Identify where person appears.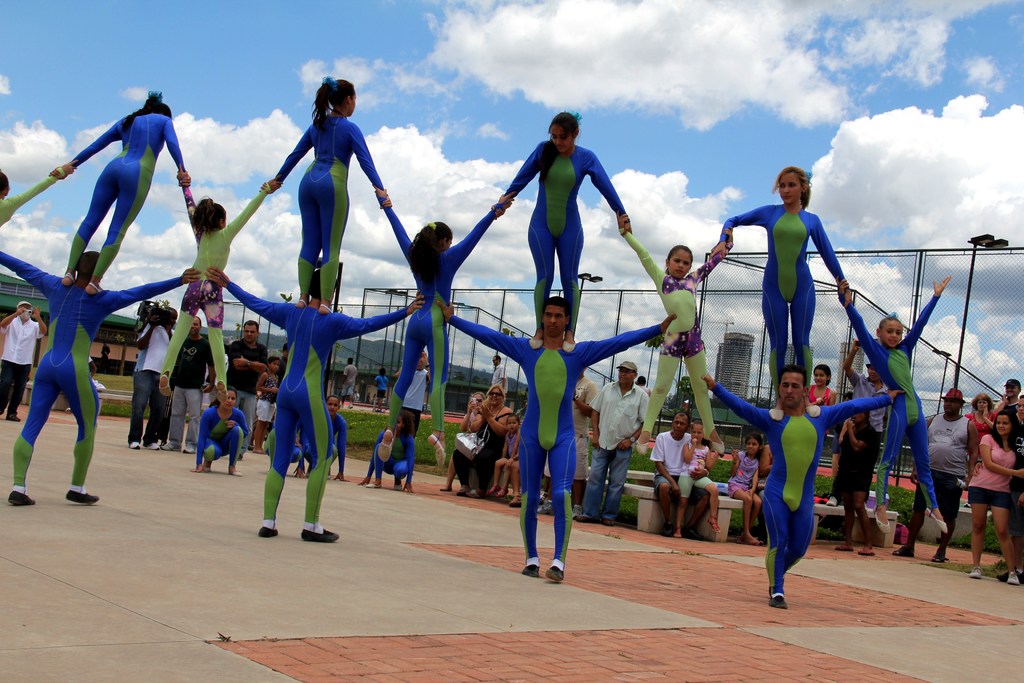
Appears at 1, 252, 188, 513.
